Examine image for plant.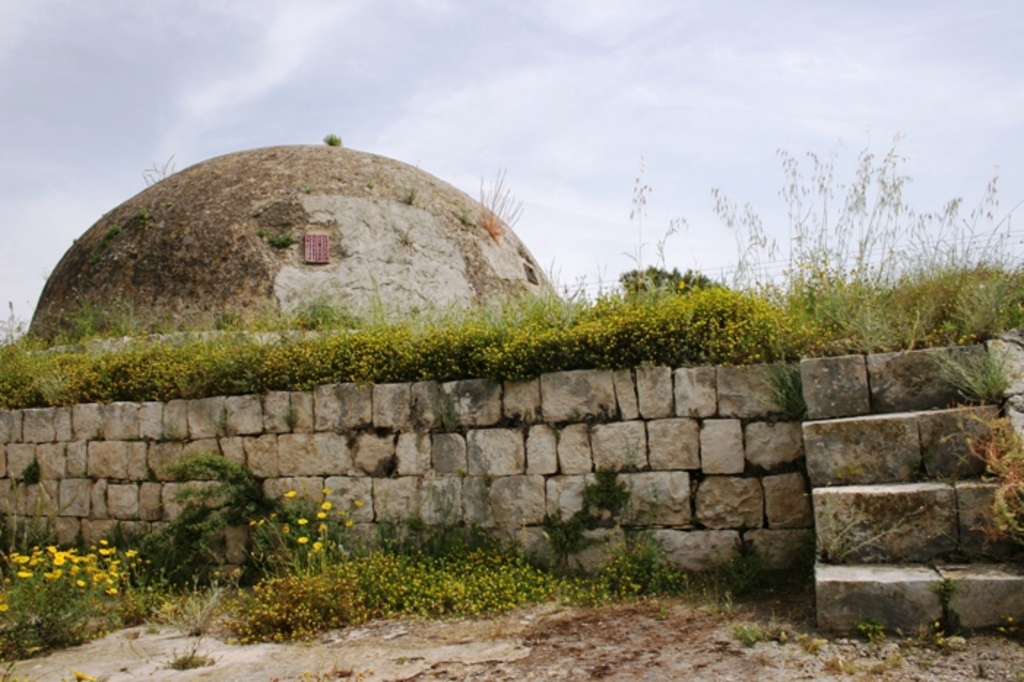
Examination result: 470, 162, 526, 245.
